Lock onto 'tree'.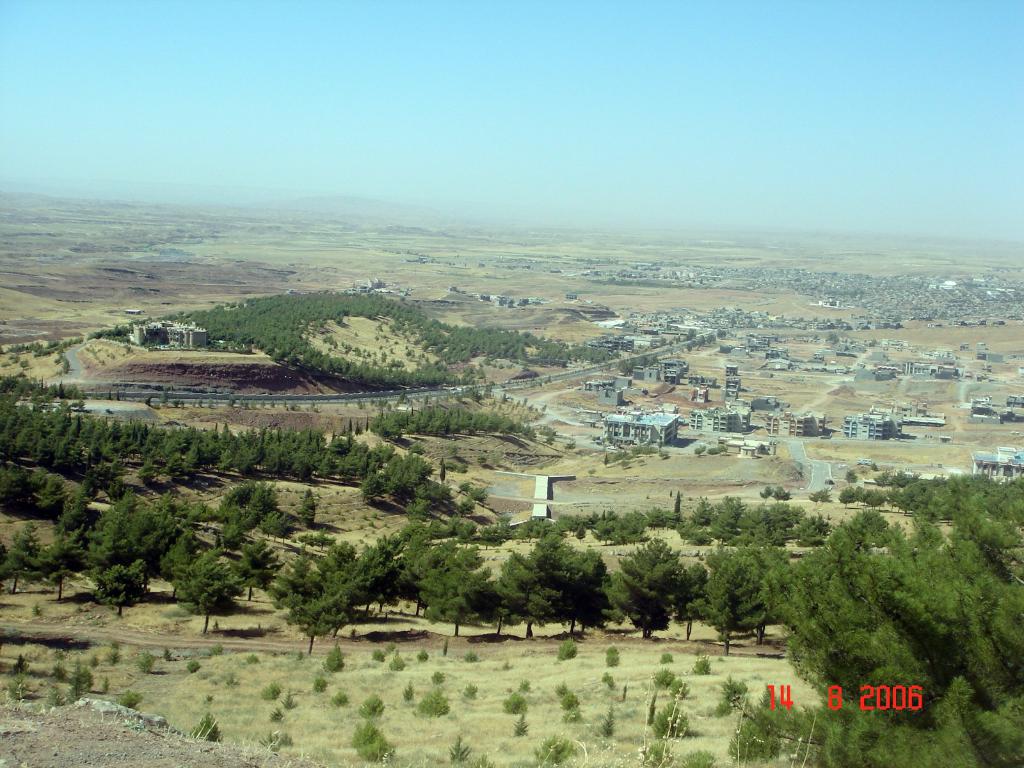
Locked: bbox=(92, 562, 152, 618).
